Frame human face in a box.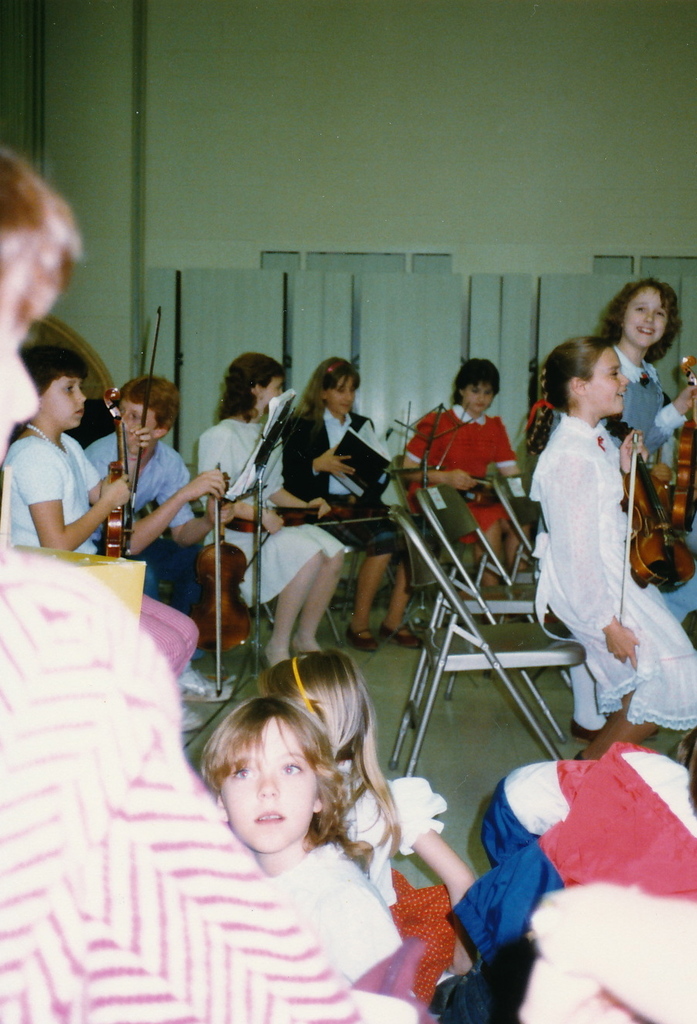
586, 350, 625, 415.
